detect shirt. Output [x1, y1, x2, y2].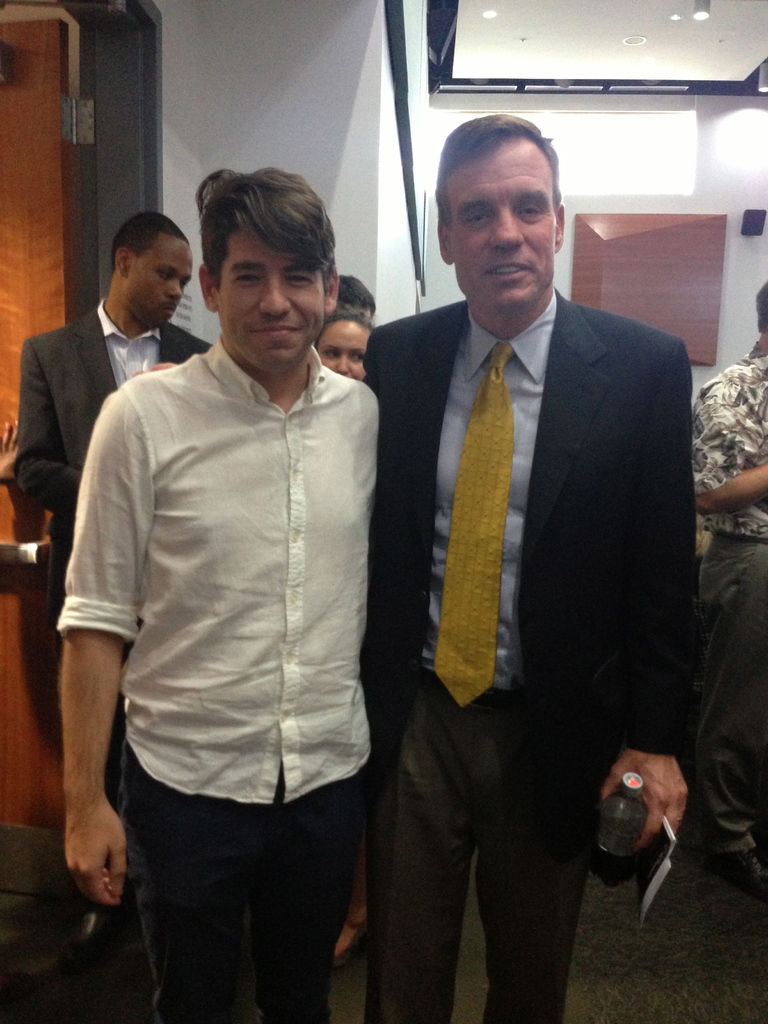
[418, 290, 560, 682].
